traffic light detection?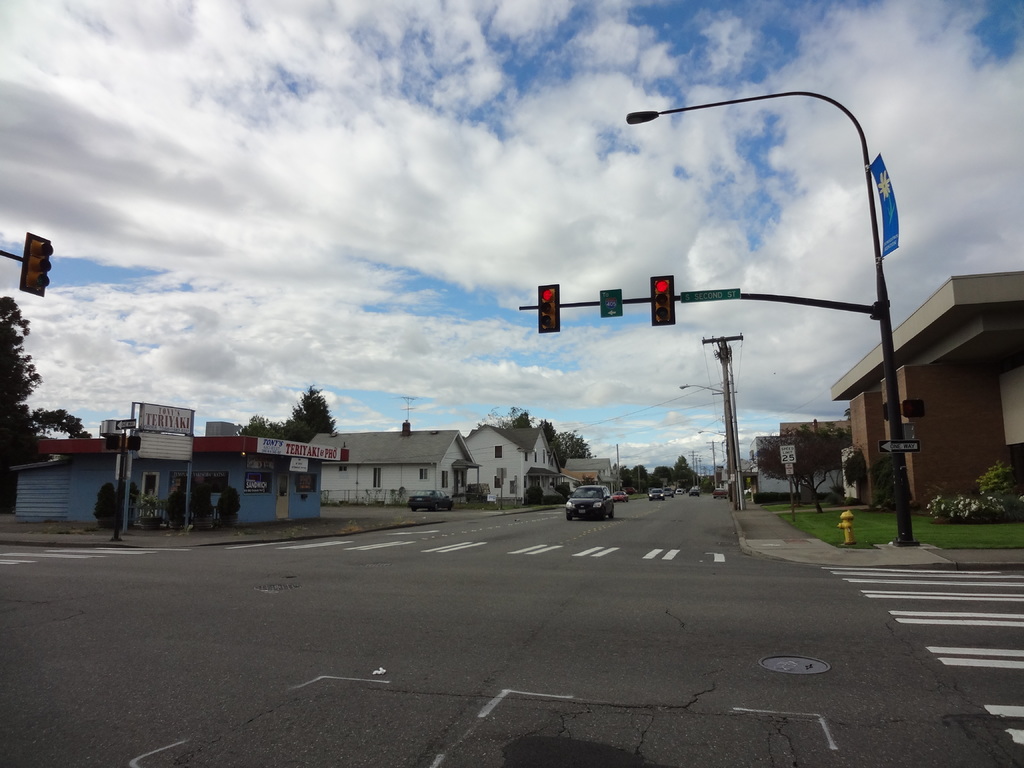
(left=20, top=231, right=54, bottom=299)
